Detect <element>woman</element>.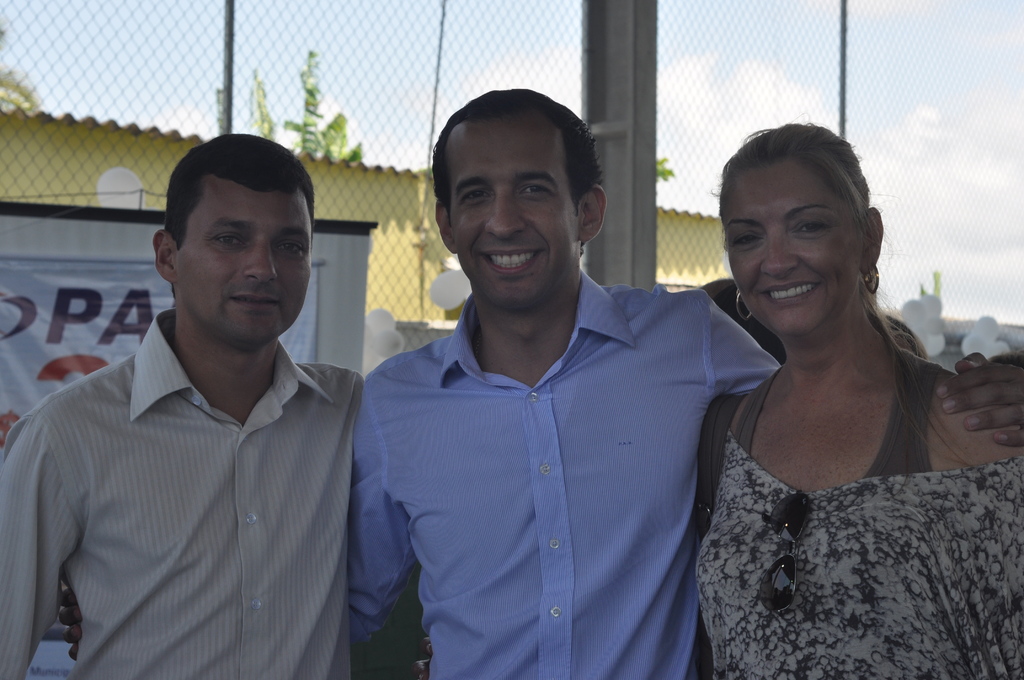
Detected at (left=676, top=90, right=996, bottom=679).
